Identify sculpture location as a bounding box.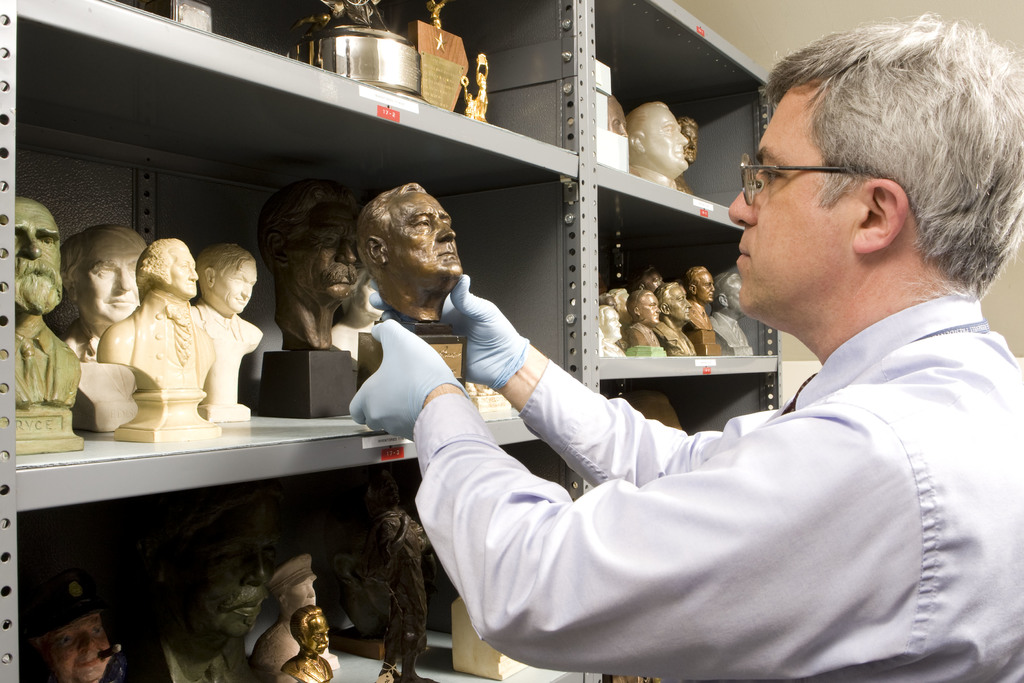
locate(7, 199, 78, 444).
